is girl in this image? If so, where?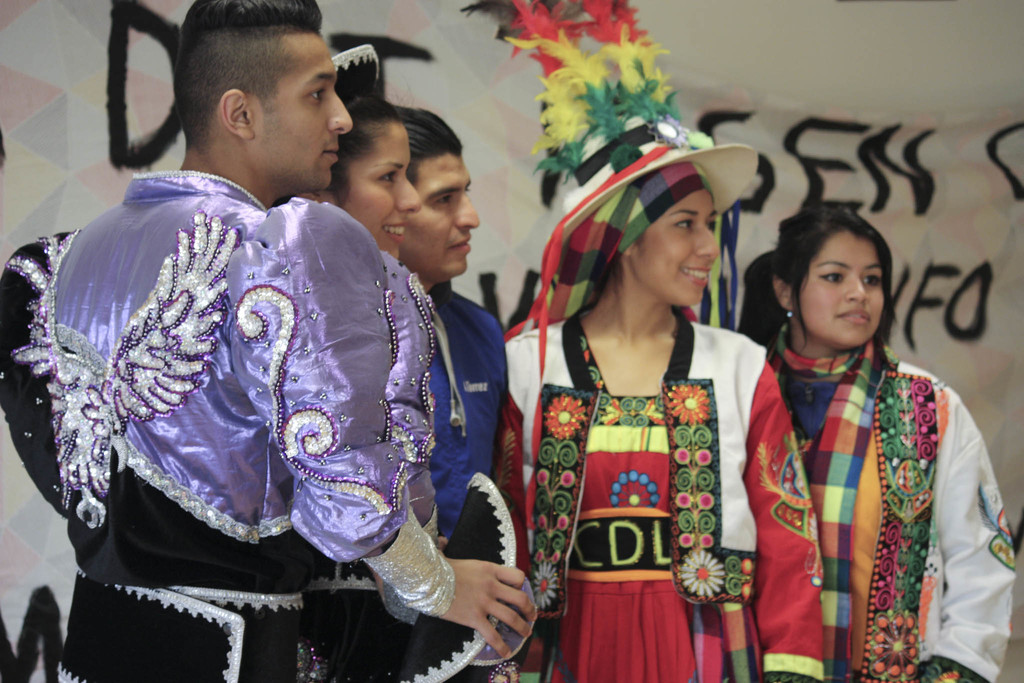
Yes, at <bbox>733, 210, 1014, 682</bbox>.
